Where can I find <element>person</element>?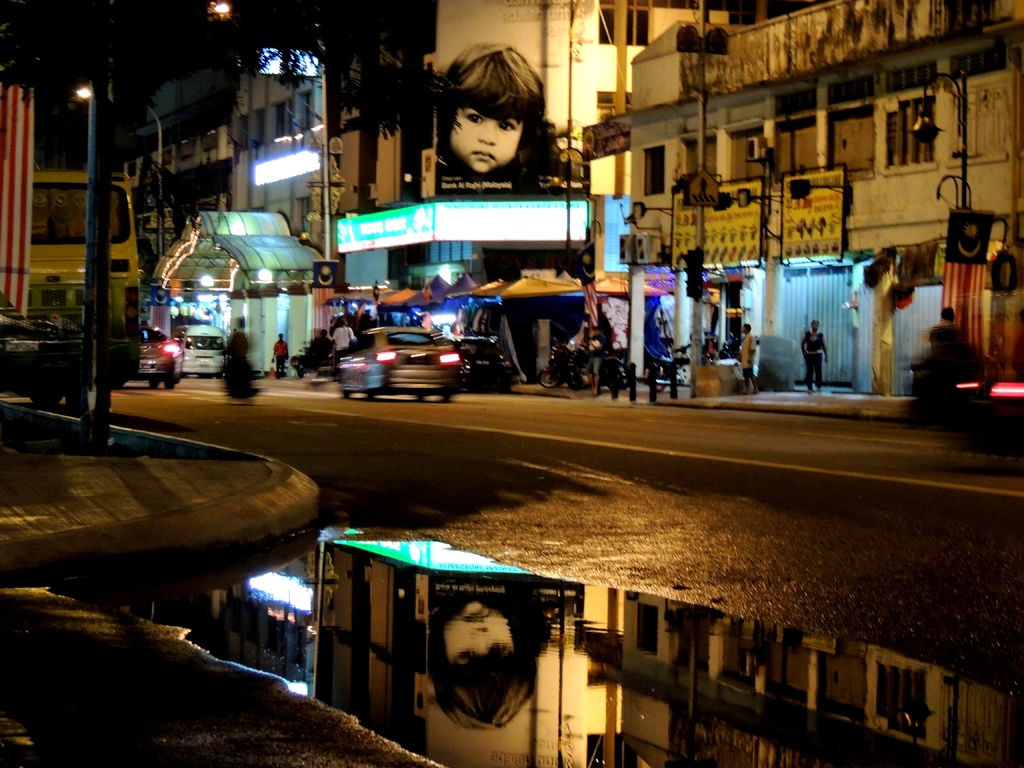
You can find it at pyautogui.locateOnScreen(801, 321, 828, 396).
